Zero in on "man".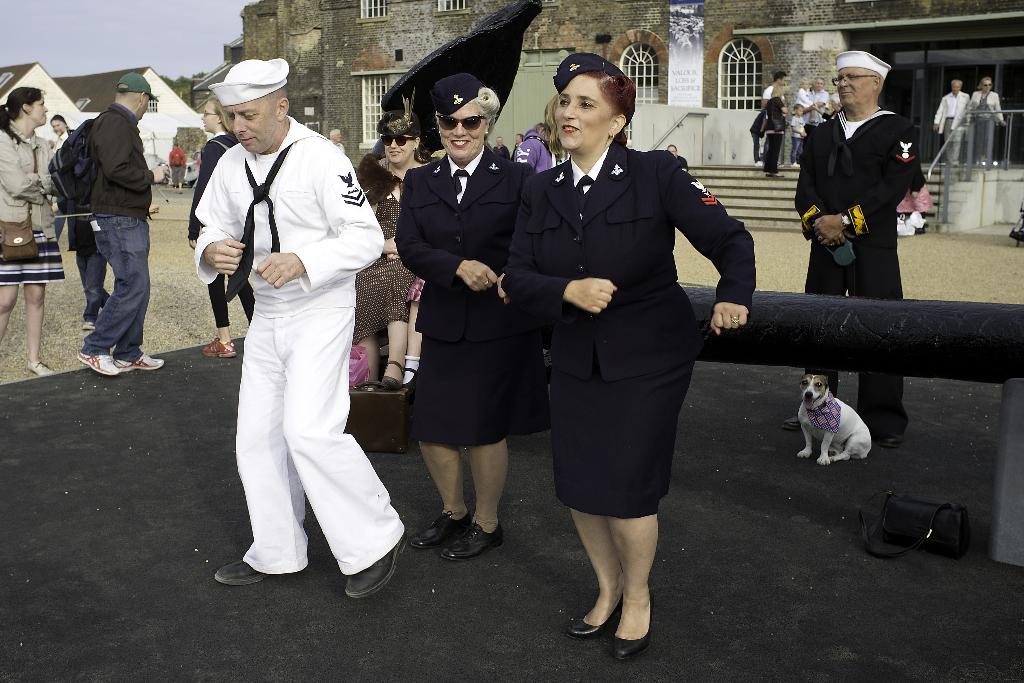
Zeroed in: x1=79 y1=70 x2=168 y2=379.
